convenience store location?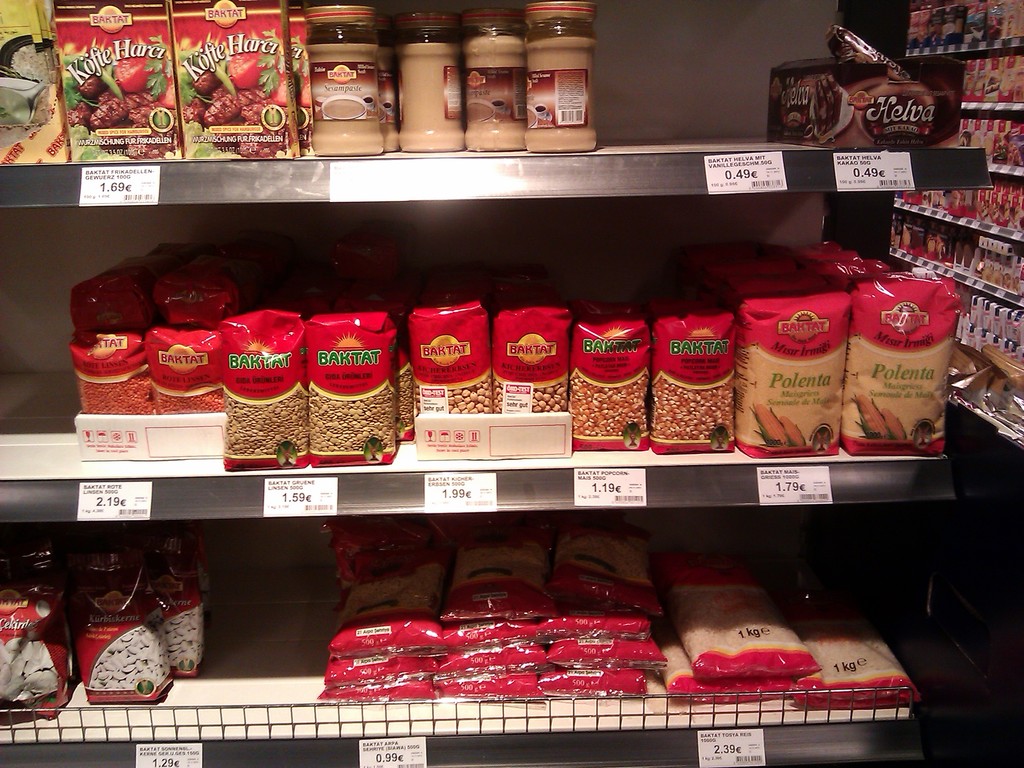
(left=0, top=0, right=1023, bottom=767)
